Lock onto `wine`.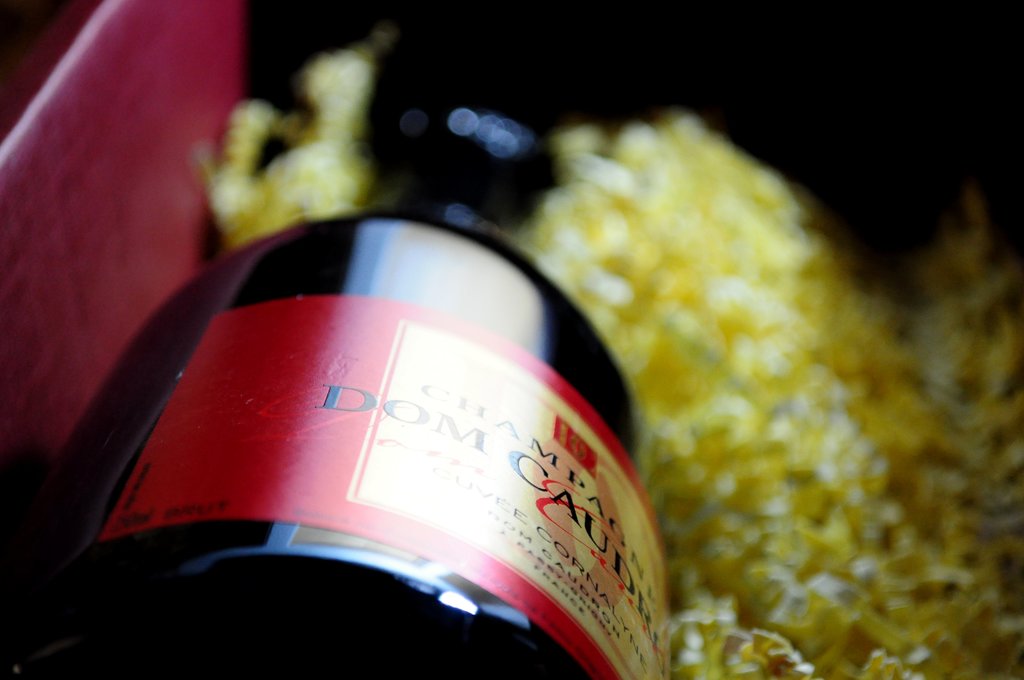
Locked: (30,206,664,677).
